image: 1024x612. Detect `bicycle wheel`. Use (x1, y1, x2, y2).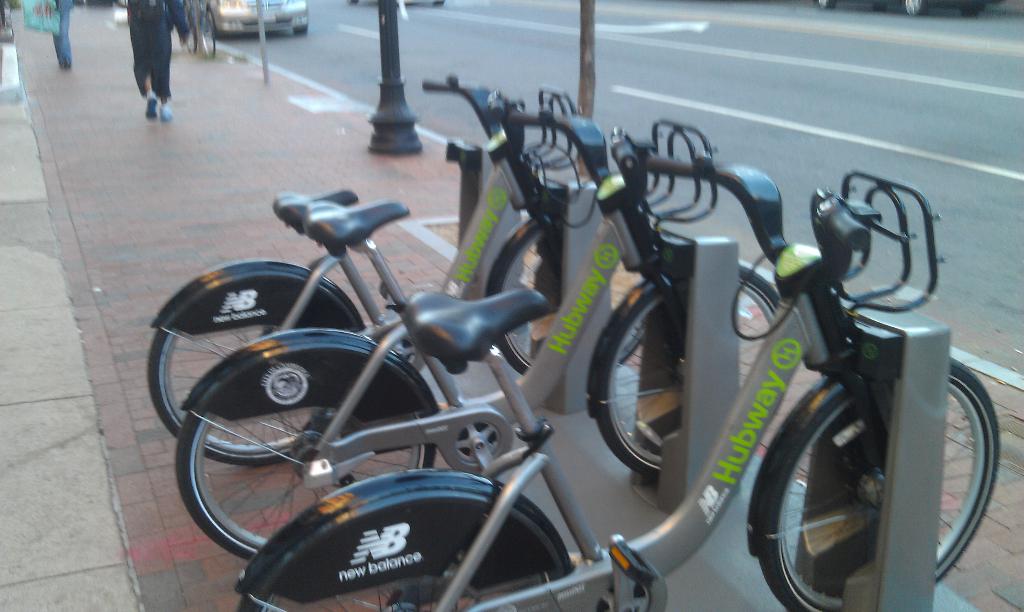
(176, 416, 436, 565).
